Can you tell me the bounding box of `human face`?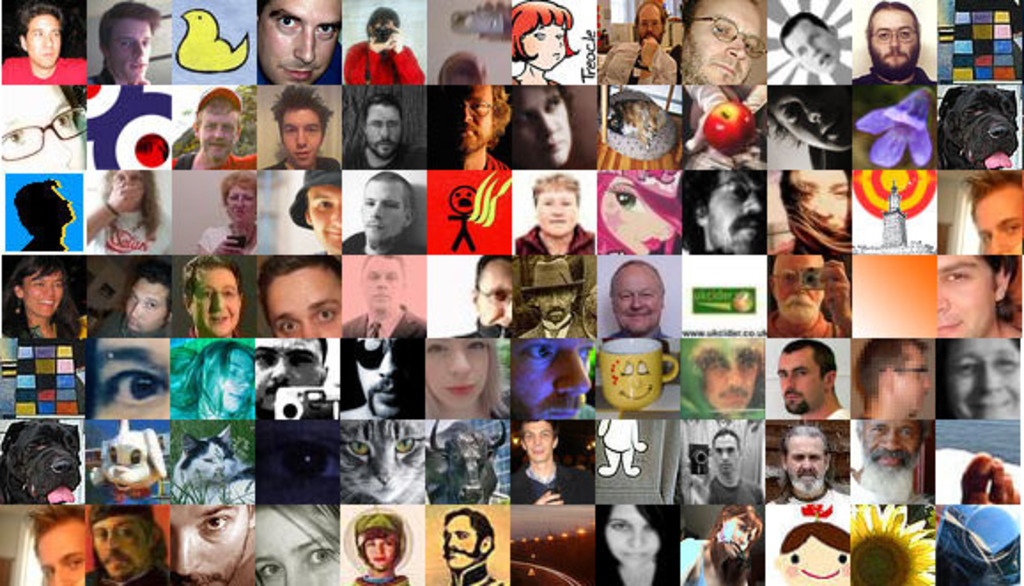
crop(535, 296, 569, 319).
